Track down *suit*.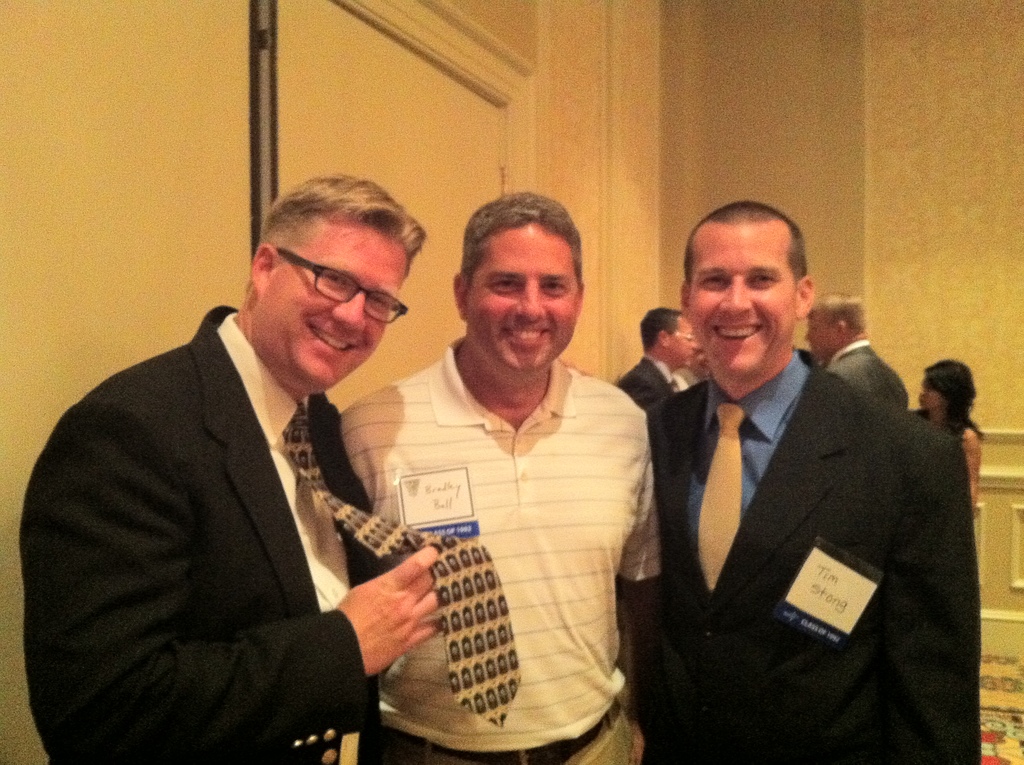
Tracked to [x1=609, y1=352, x2=679, y2=410].
